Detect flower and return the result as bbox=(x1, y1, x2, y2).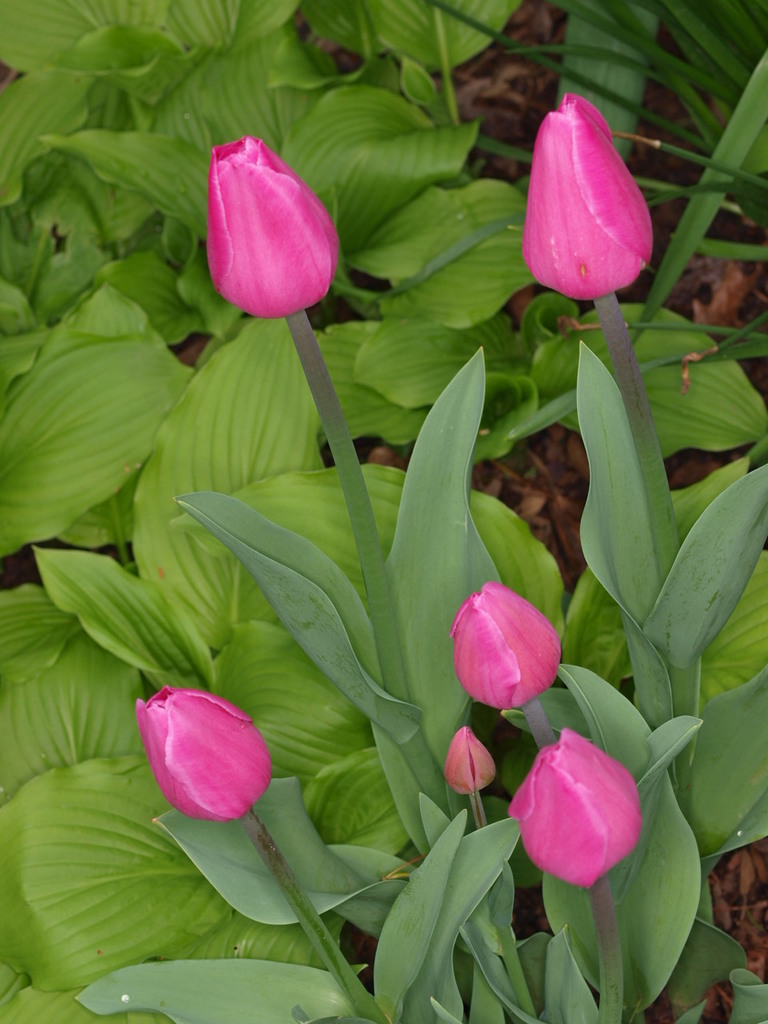
bbox=(506, 730, 640, 890).
